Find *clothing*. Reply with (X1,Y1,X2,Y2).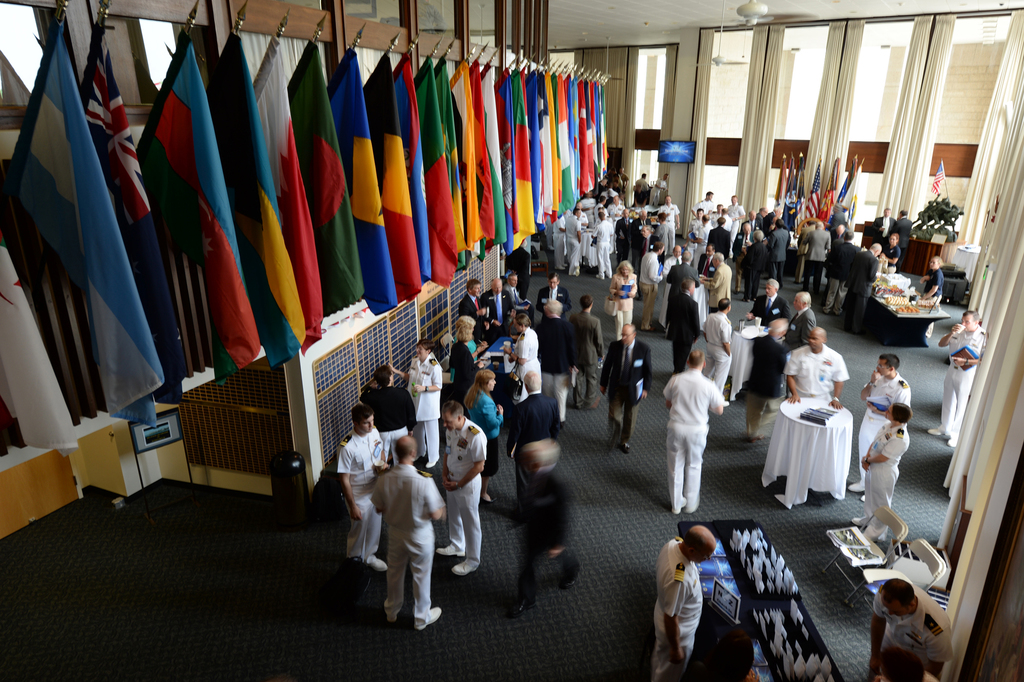
(790,221,817,286).
